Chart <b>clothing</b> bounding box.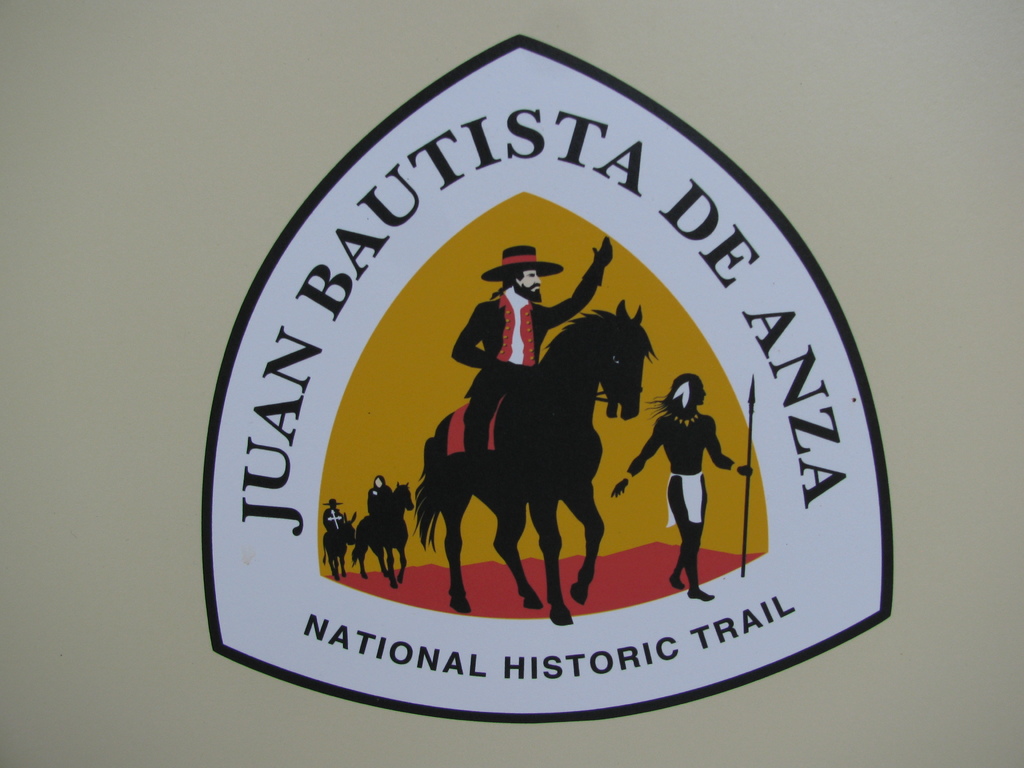
Charted: [left=668, top=470, right=707, bottom=531].
